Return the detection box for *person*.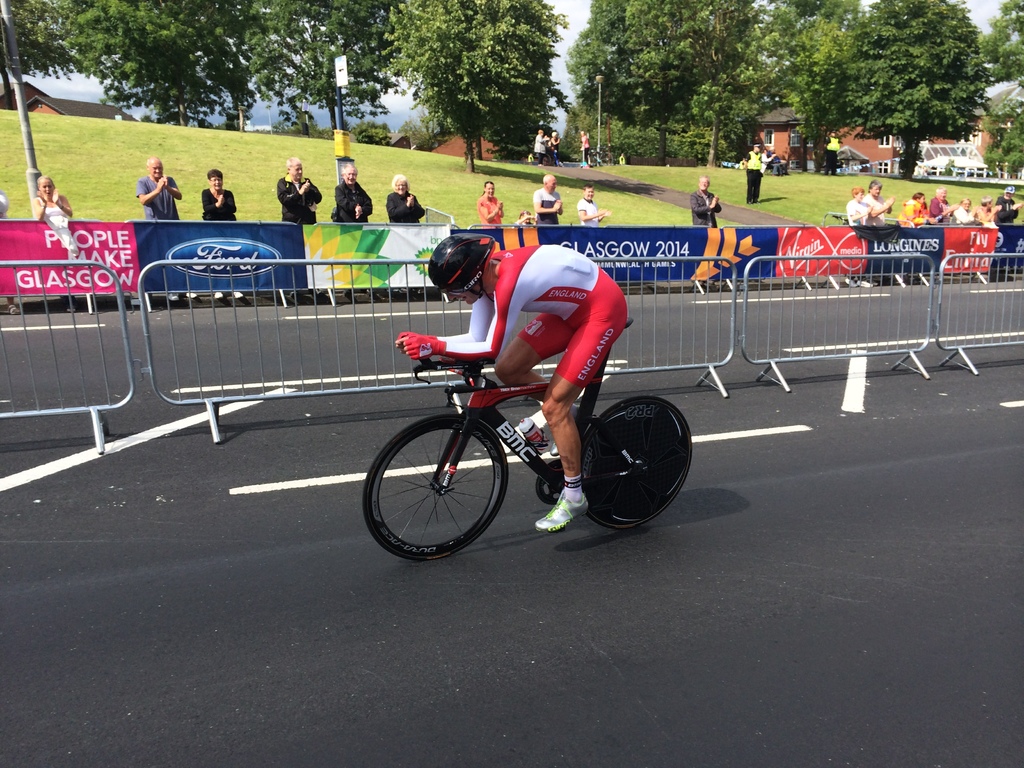
bbox=(477, 181, 505, 228).
